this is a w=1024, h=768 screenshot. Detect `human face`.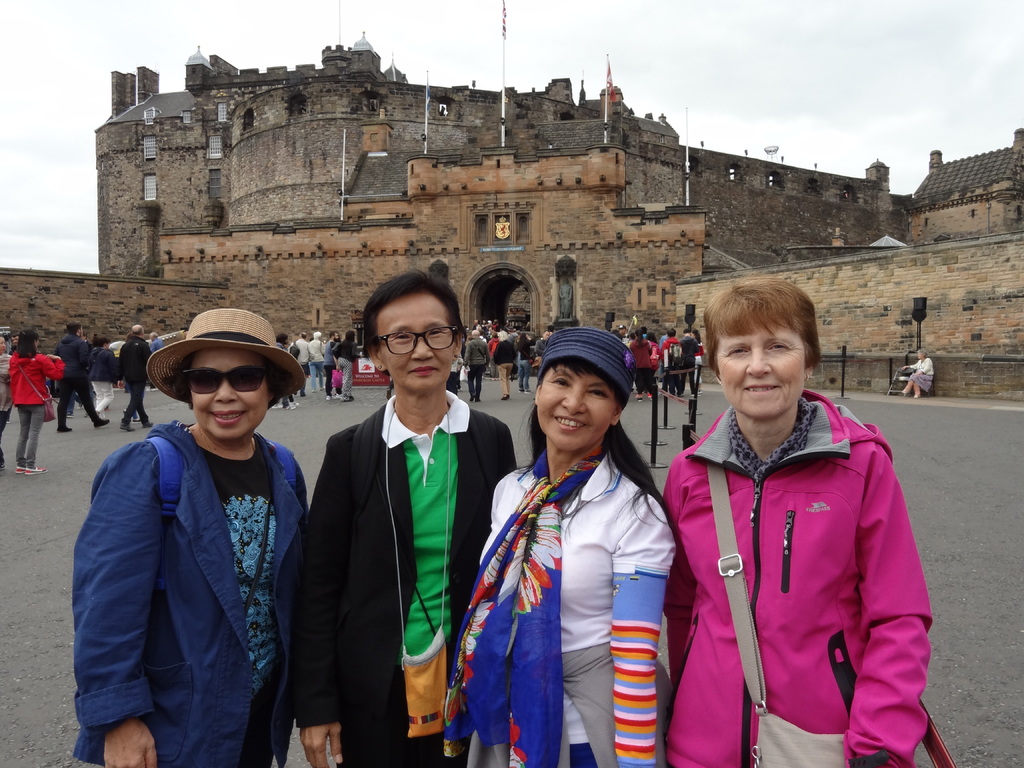
536, 371, 618, 445.
